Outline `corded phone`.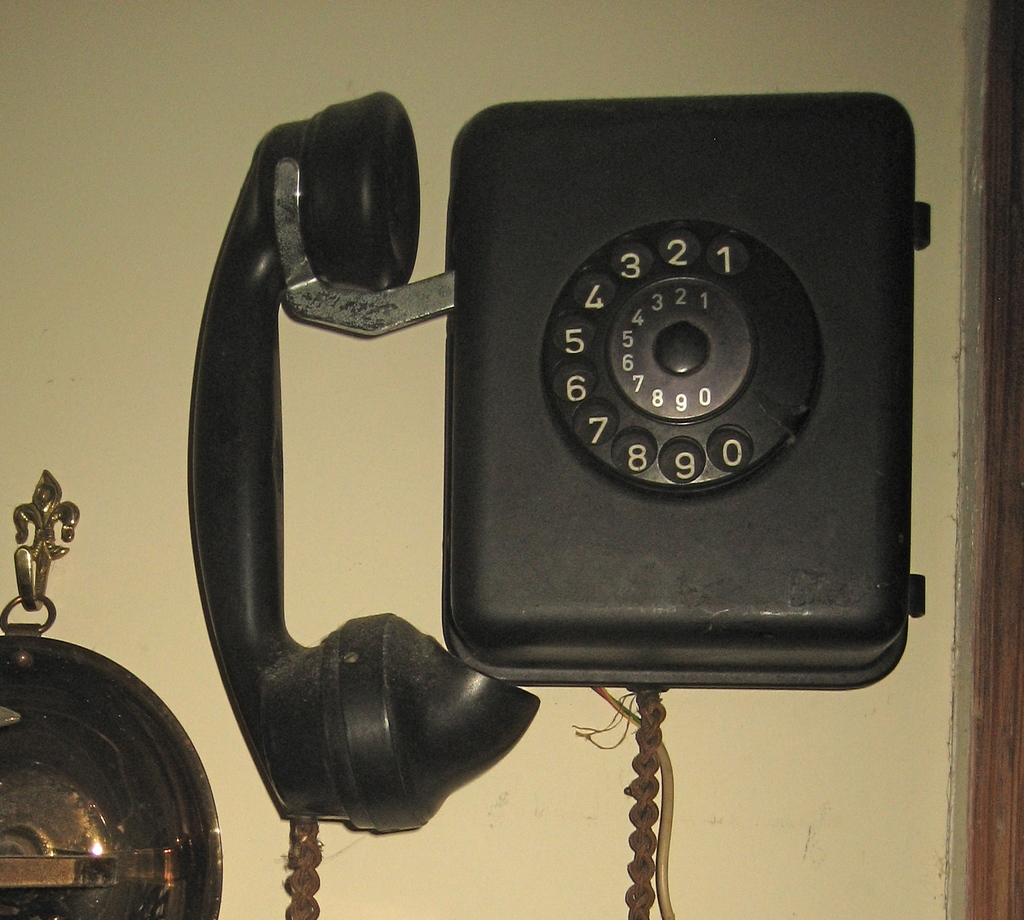
Outline: crop(186, 88, 926, 919).
